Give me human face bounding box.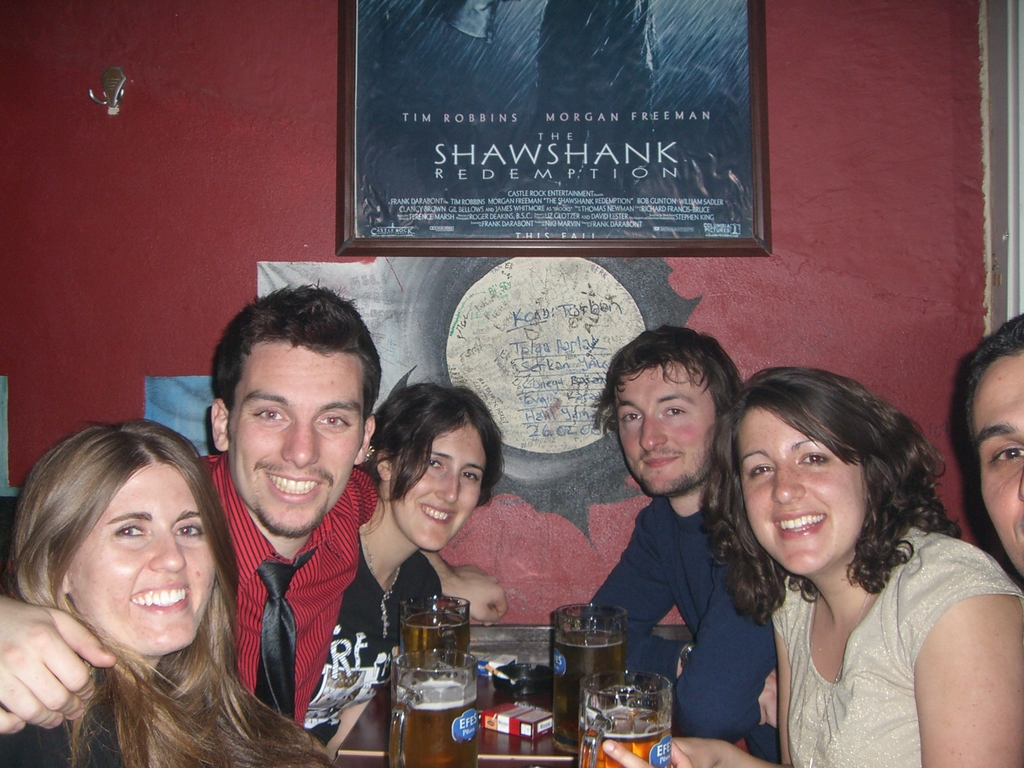
x1=611, y1=360, x2=721, y2=494.
